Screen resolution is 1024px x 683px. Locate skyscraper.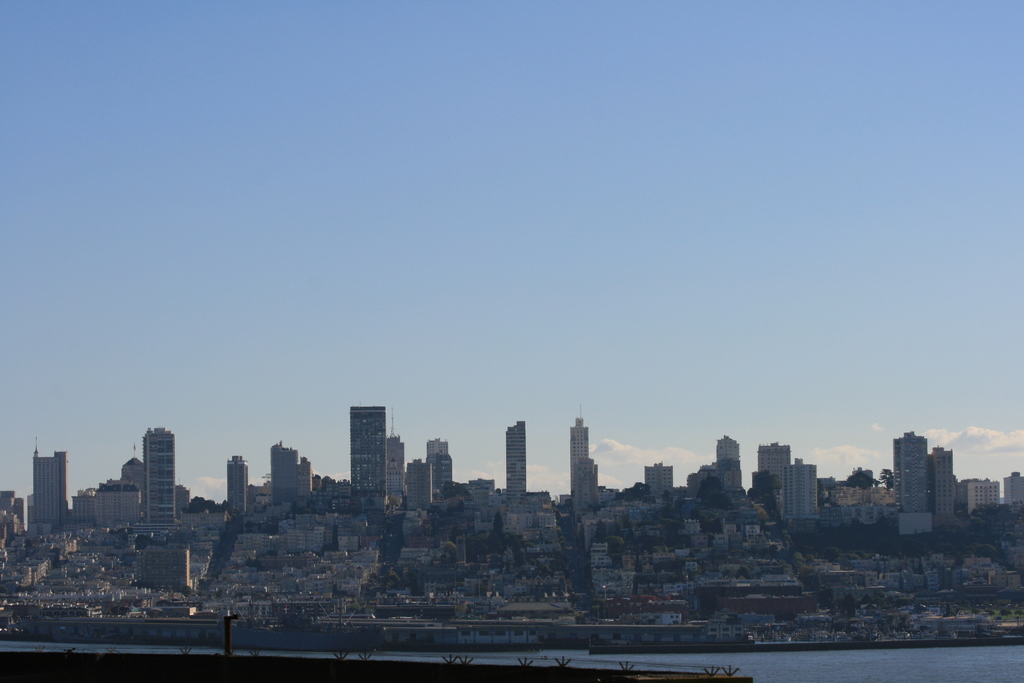
pyautogui.locateOnScreen(751, 440, 794, 522).
